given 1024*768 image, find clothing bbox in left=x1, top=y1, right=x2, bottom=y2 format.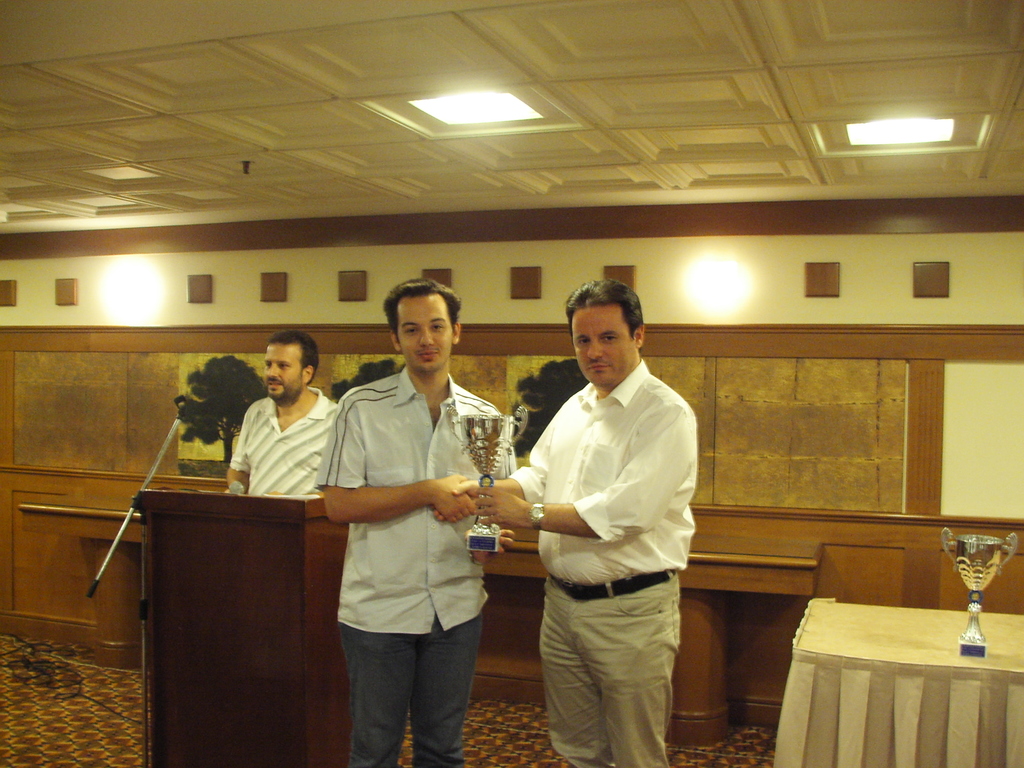
left=314, top=362, right=515, bottom=767.
